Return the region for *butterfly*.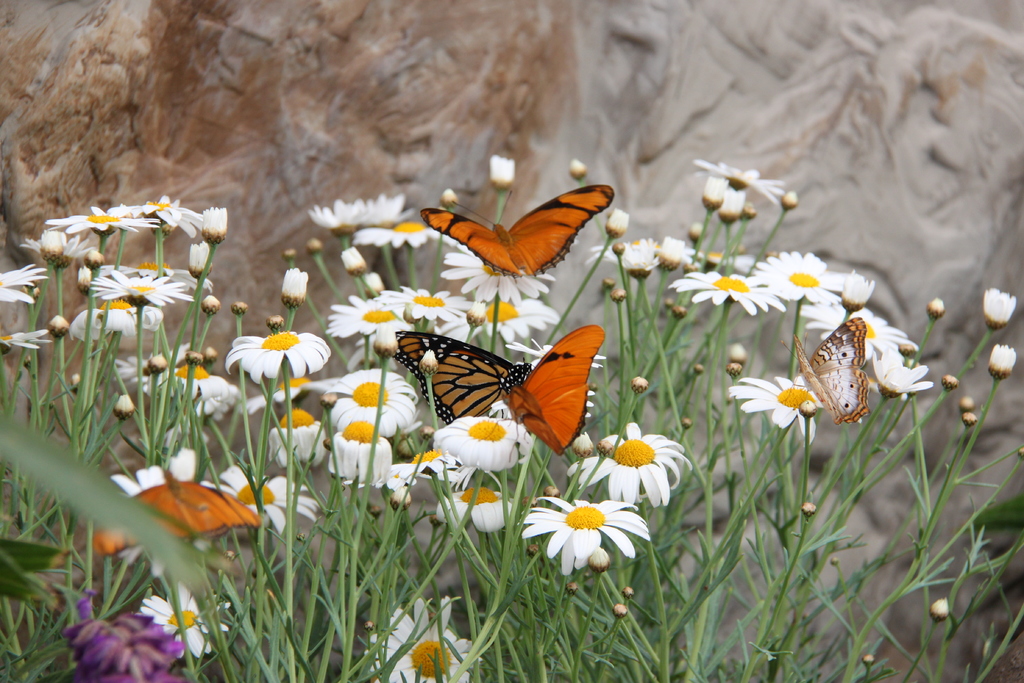
<box>410,172,620,289</box>.
